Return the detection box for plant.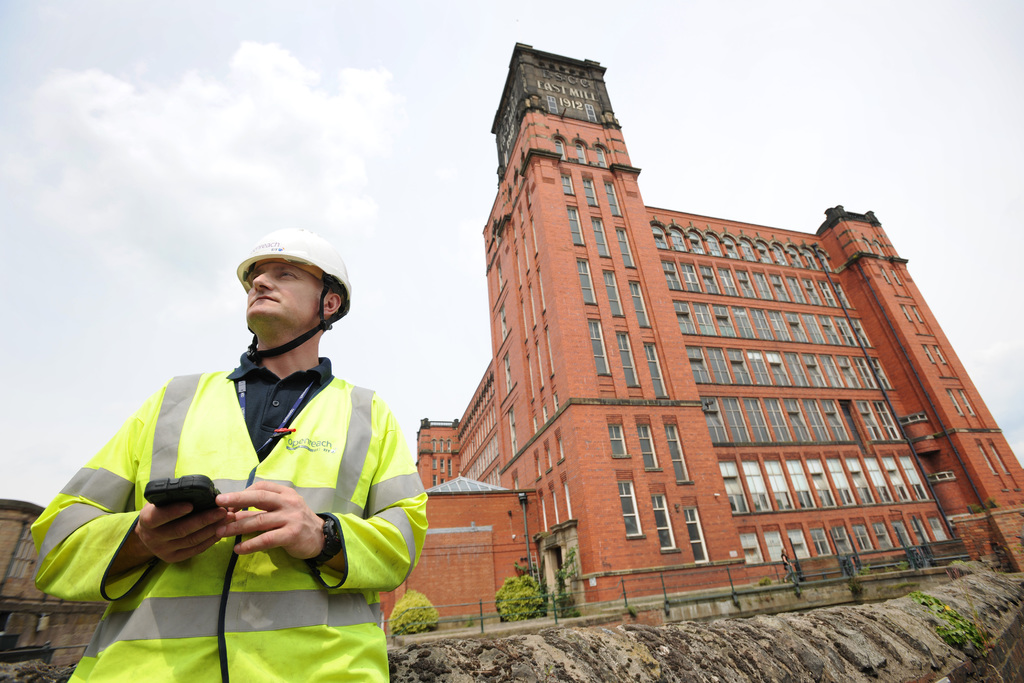
493 561 555 620.
